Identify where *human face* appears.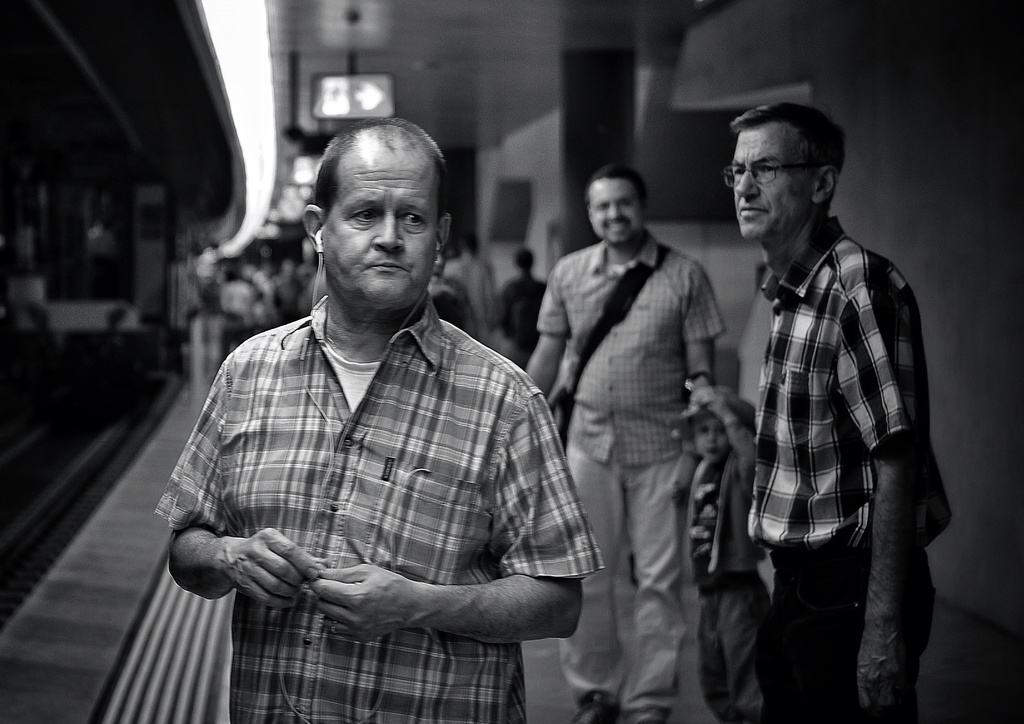
Appears at [591, 179, 646, 251].
